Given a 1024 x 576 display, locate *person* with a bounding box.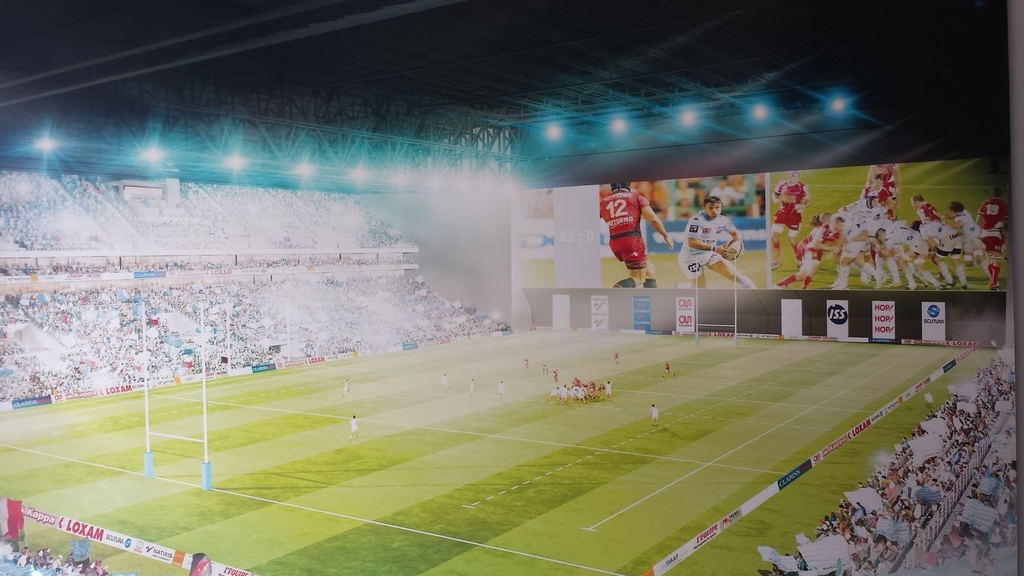
Located: (765, 172, 815, 271).
